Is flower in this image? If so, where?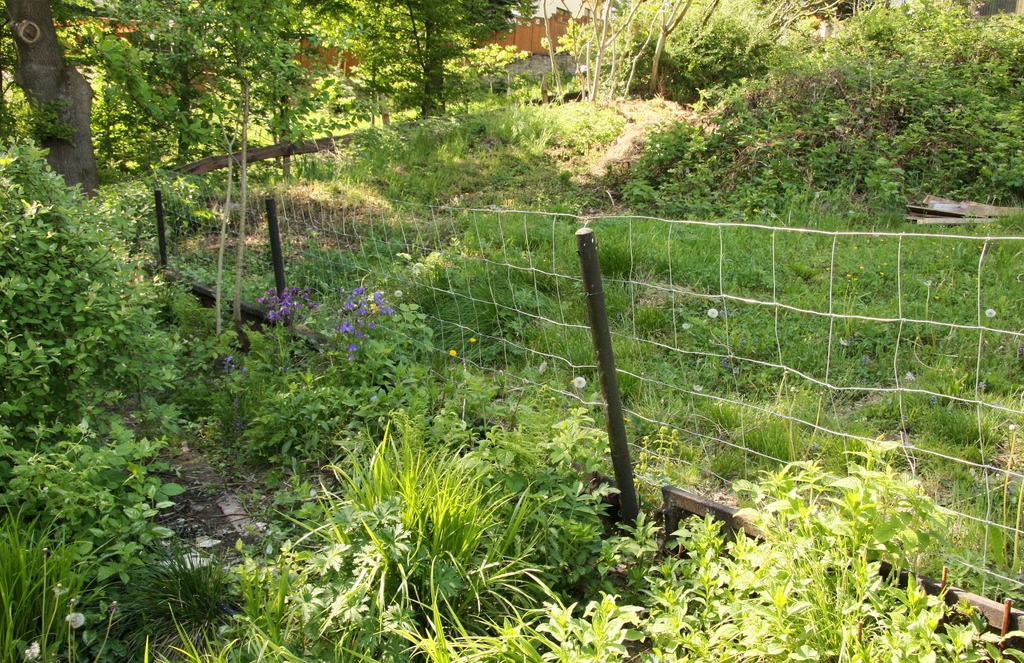
Yes, at [468, 335, 479, 344].
